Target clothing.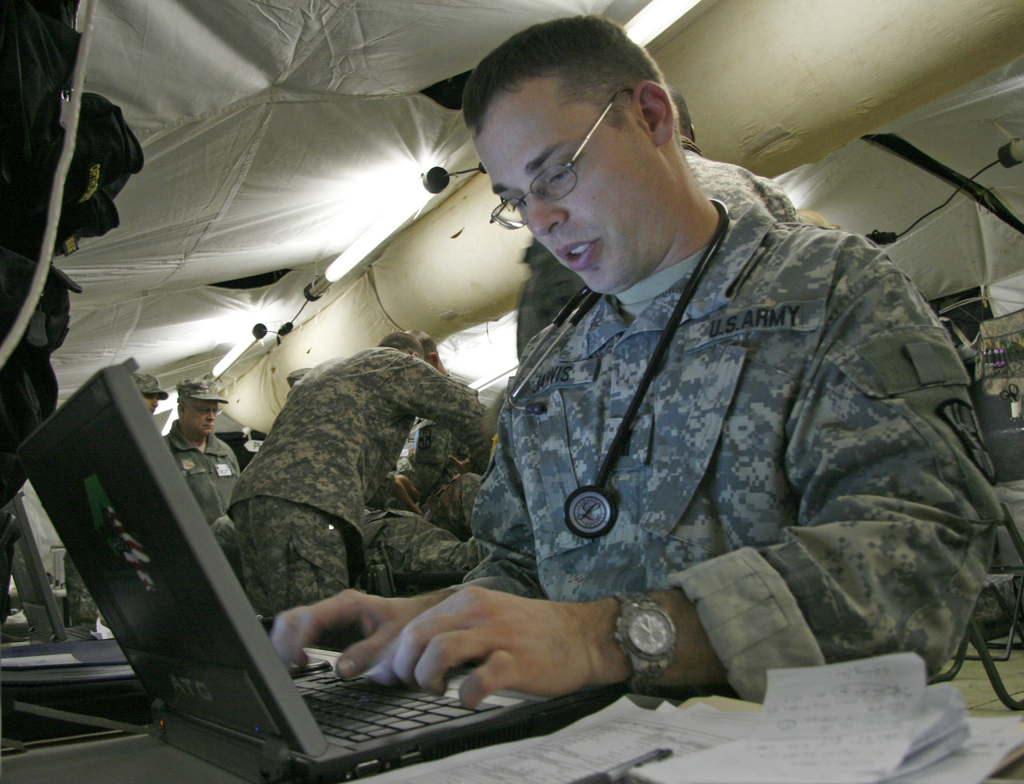
Target region: bbox(63, 547, 99, 647).
